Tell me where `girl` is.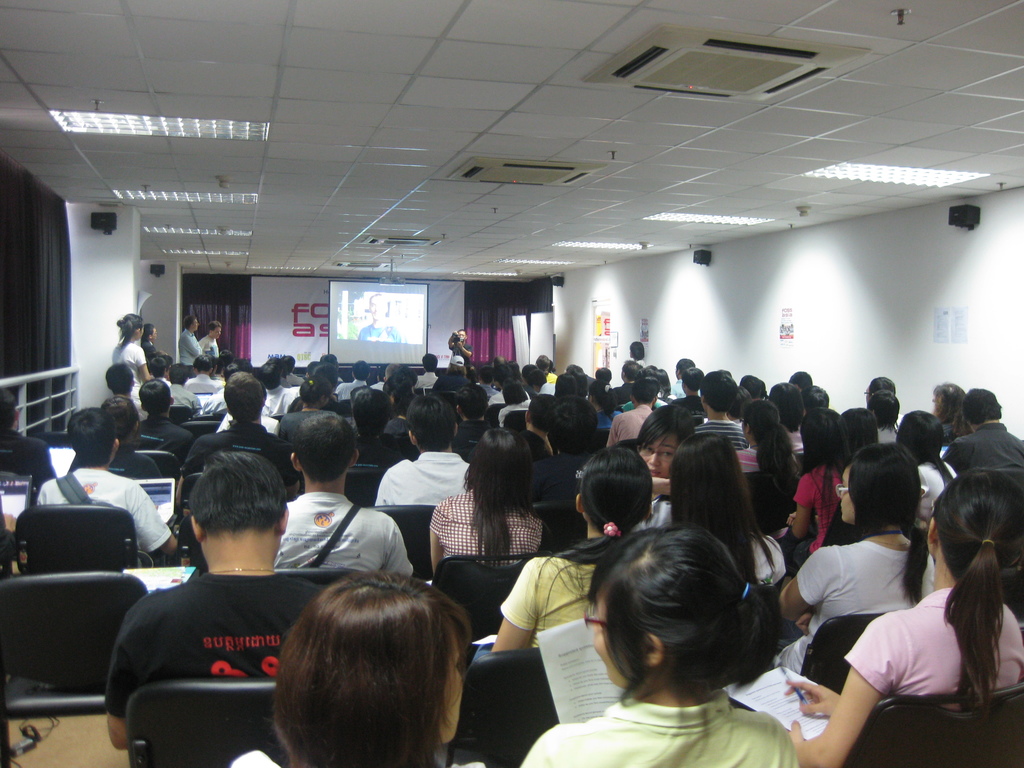
`girl` is at [x1=380, y1=367, x2=420, y2=438].
